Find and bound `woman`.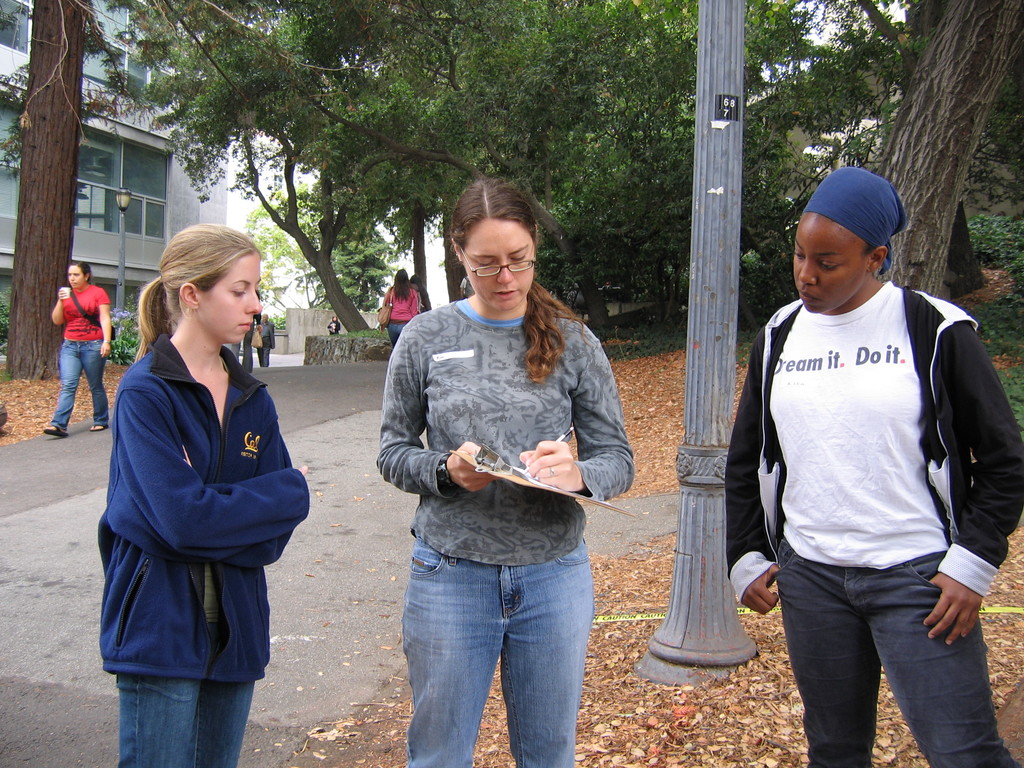
Bound: l=45, t=260, r=108, b=438.
